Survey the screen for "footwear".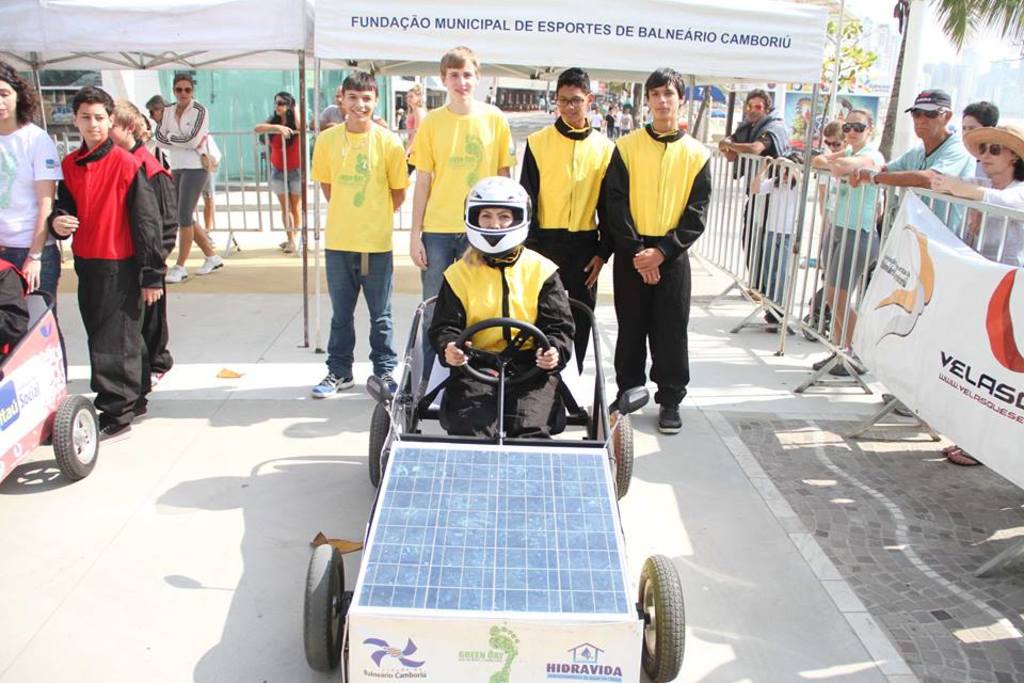
Survey found: box=[828, 353, 867, 379].
